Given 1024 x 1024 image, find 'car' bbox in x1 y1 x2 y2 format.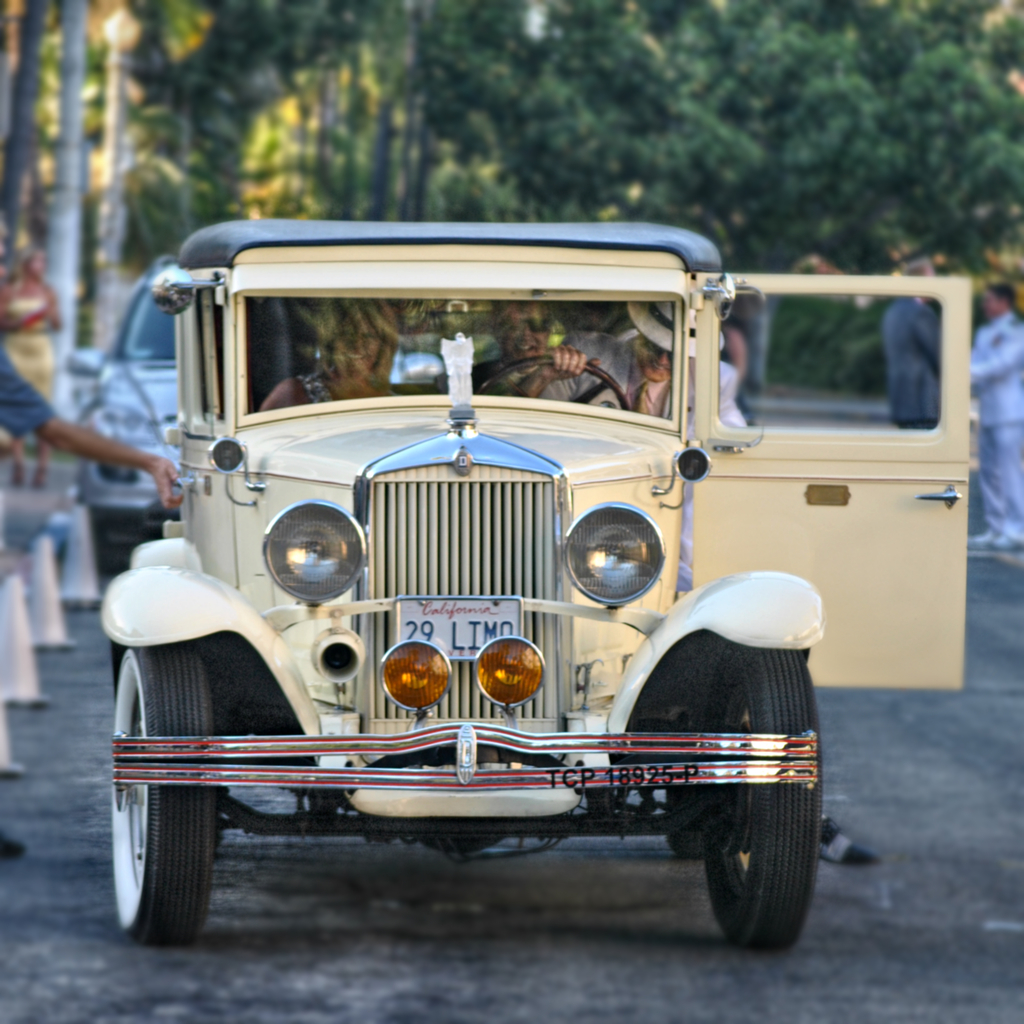
67 247 183 553.
